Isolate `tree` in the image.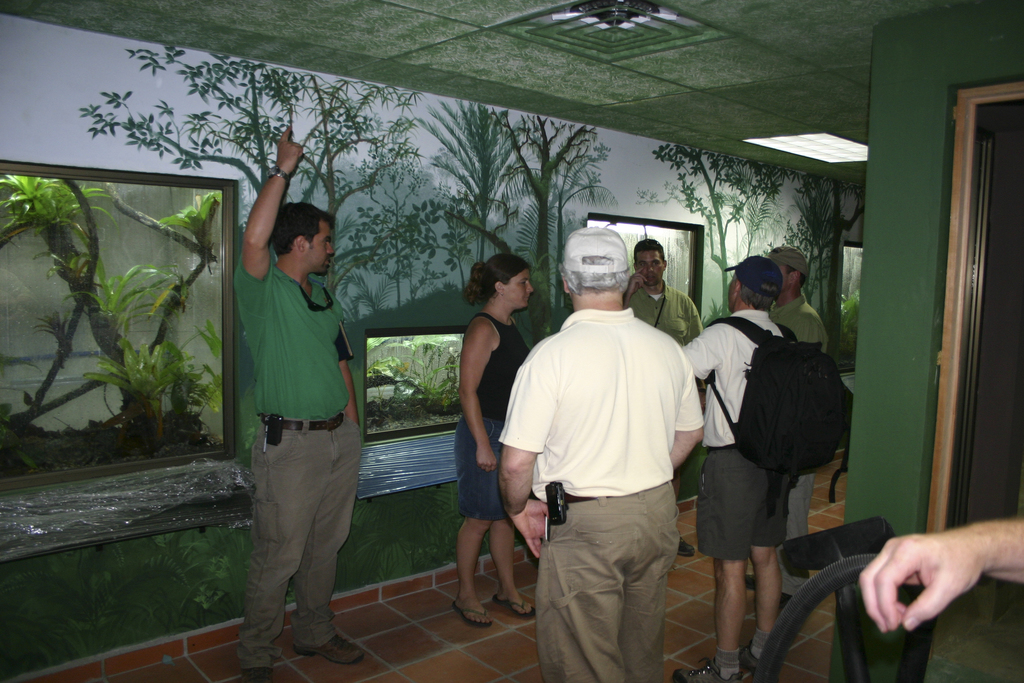
Isolated region: <region>448, 103, 607, 331</region>.
